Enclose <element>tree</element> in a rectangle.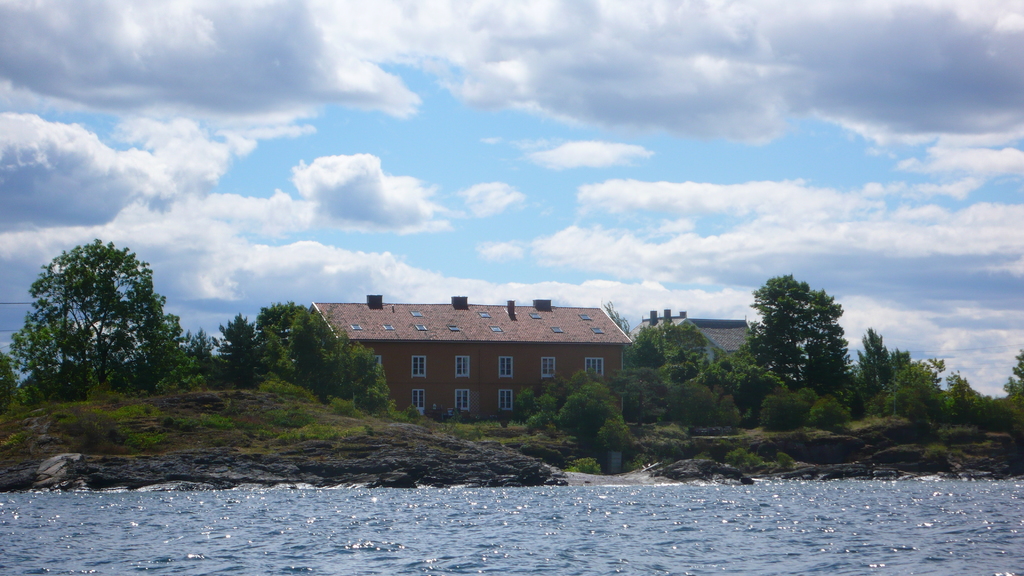
BBox(13, 301, 80, 408).
